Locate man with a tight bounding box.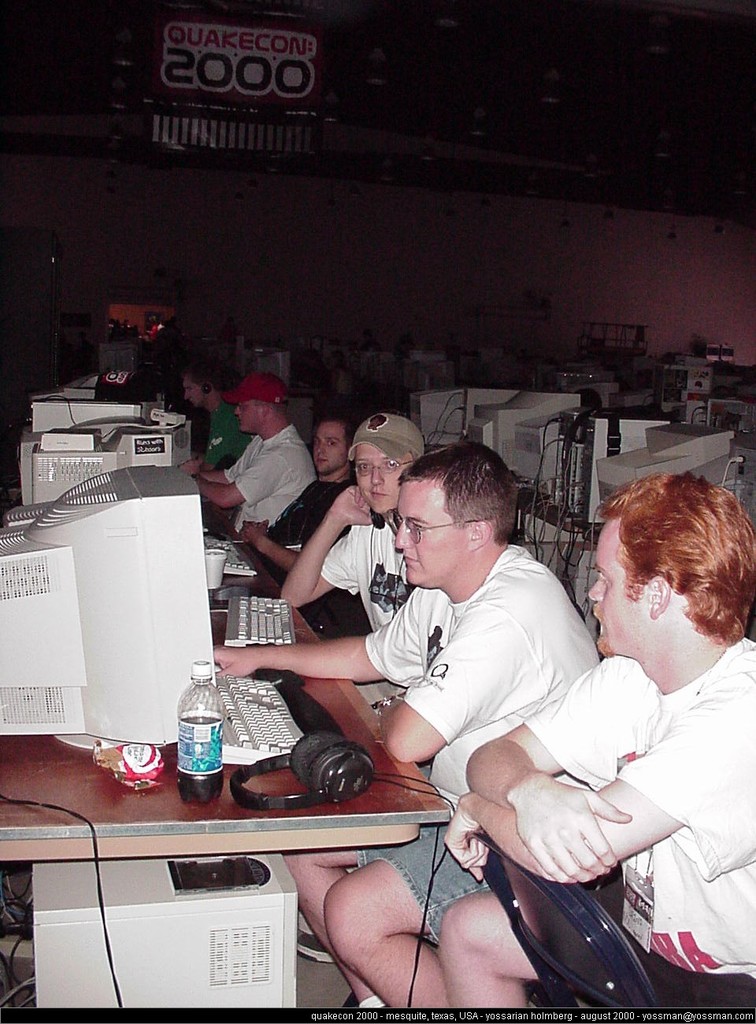
<region>277, 406, 424, 709</region>.
